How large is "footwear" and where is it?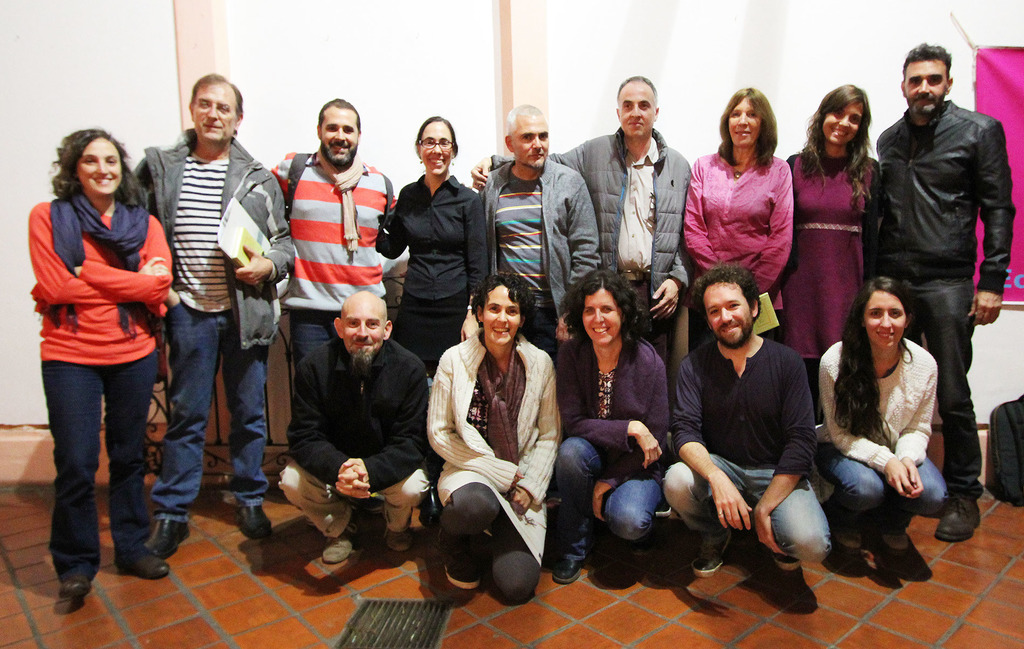
Bounding box: [left=605, top=541, right=627, bottom=570].
